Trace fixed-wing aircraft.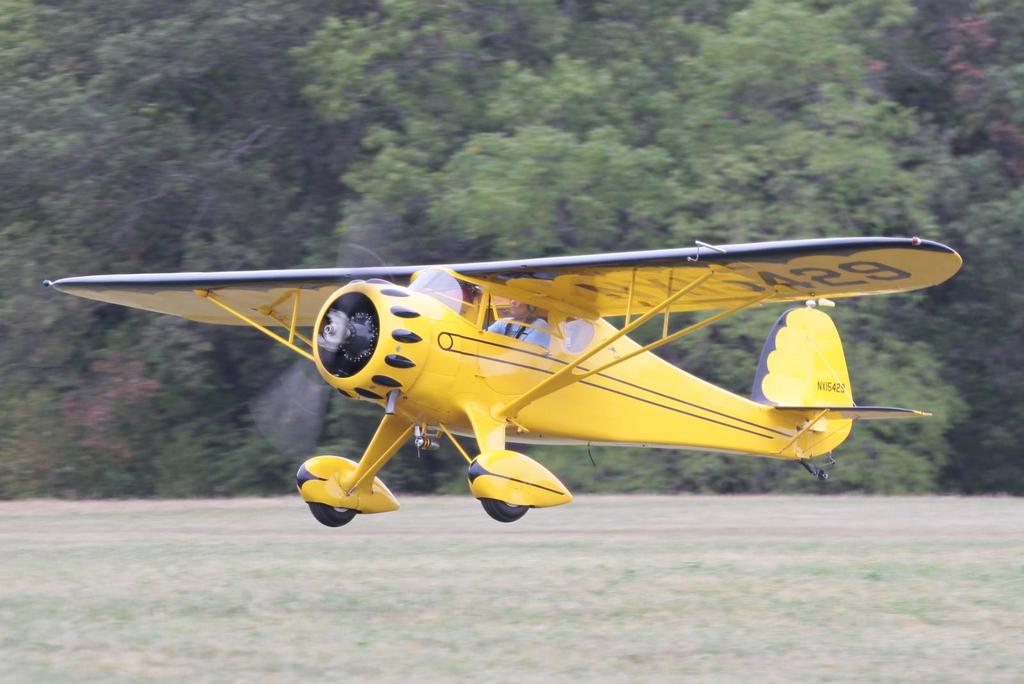
Traced to [x1=38, y1=226, x2=967, y2=532].
